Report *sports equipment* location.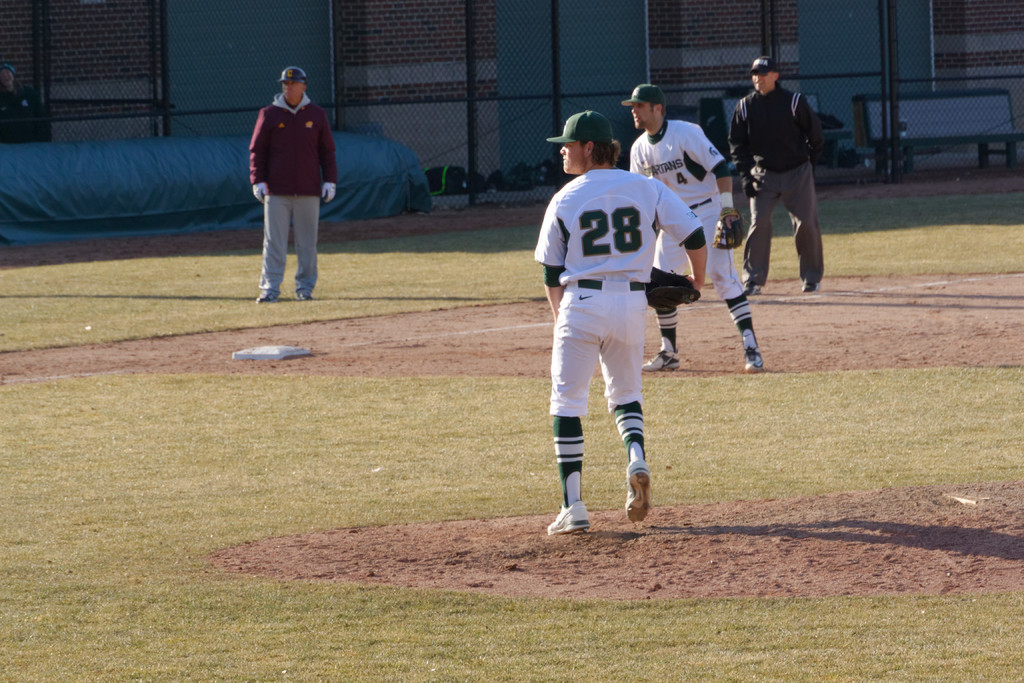
Report: [left=714, top=206, right=744, bottom=252].
